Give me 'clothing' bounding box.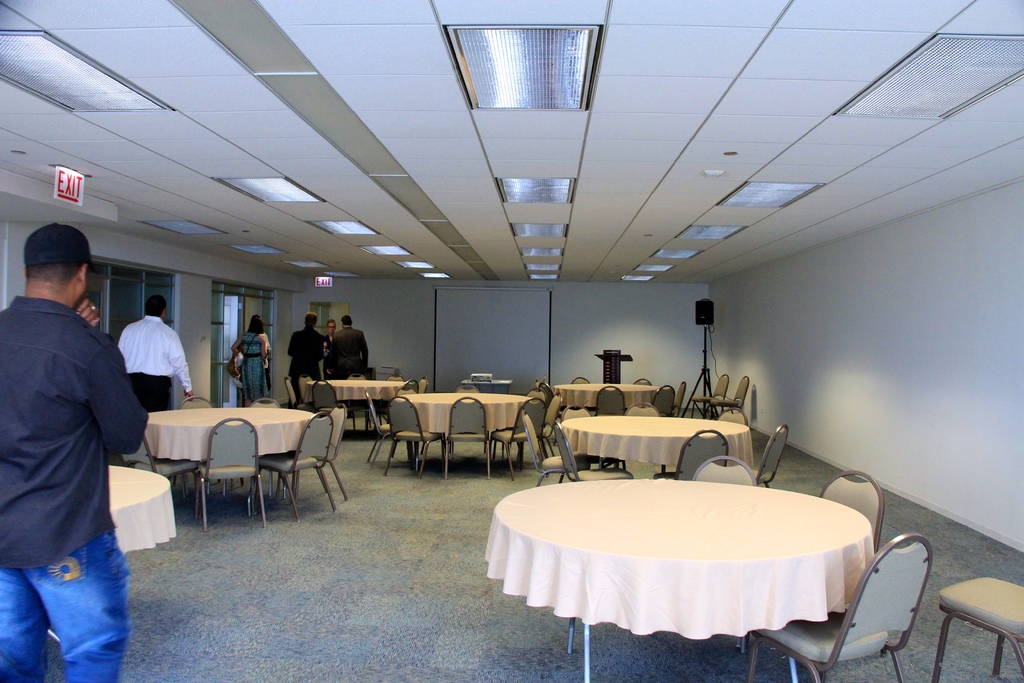
x1=119 y1=311 x2=192 y2=402.
